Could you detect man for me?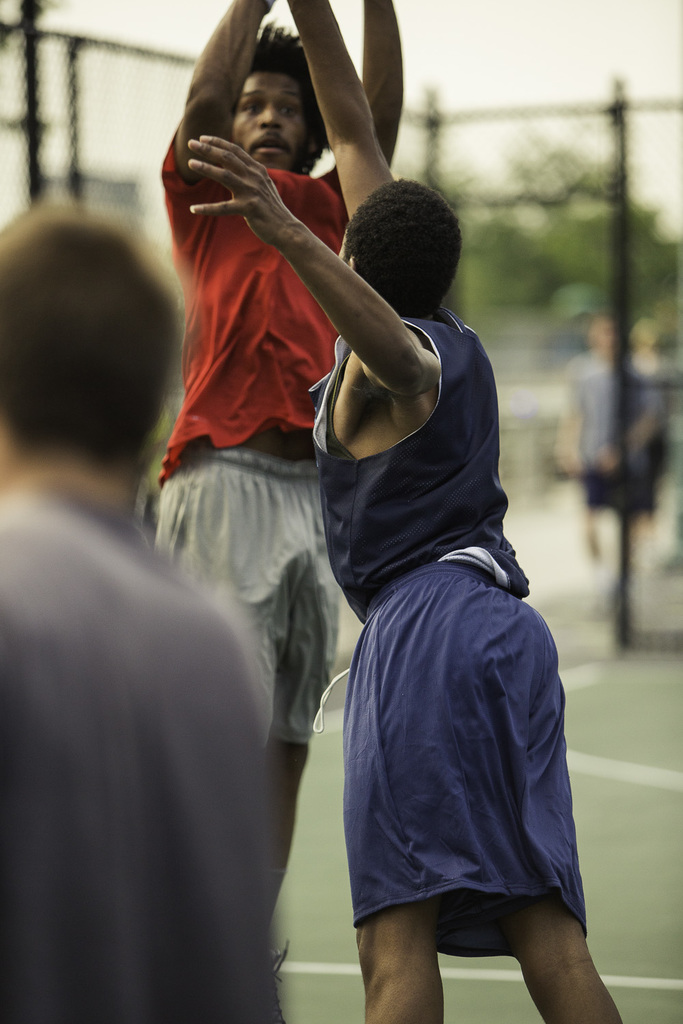
Detection result: detection(183, 0, 626, 1023).
